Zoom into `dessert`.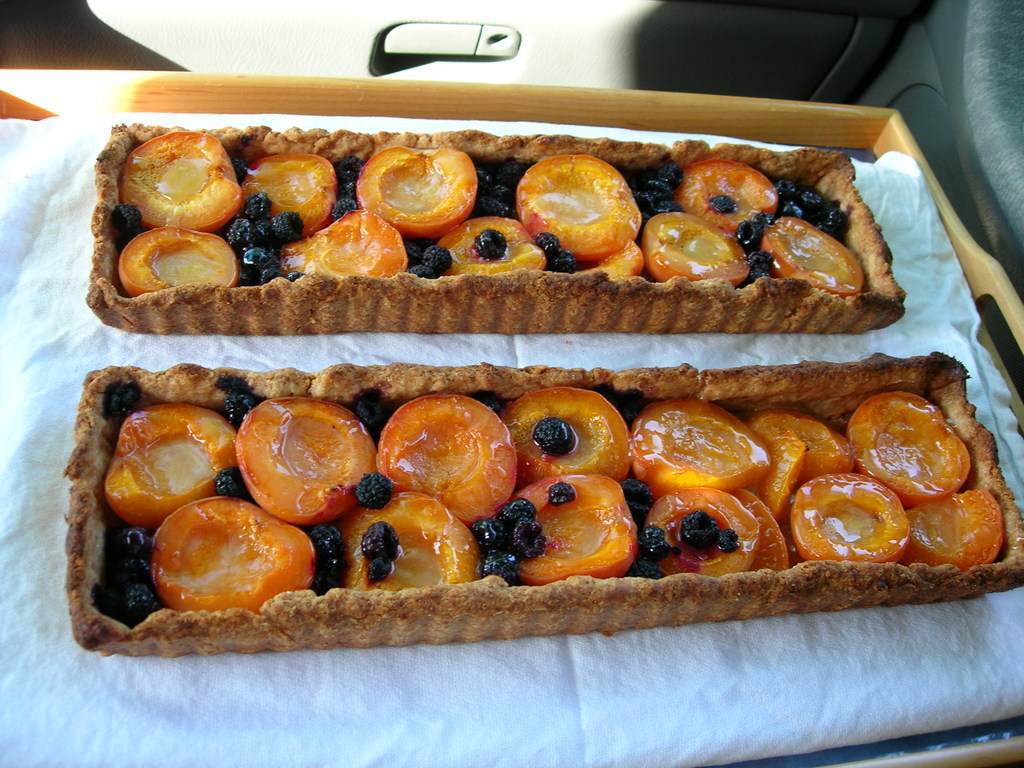
Zoom target: bbox=(647, 211, 755, 302).
